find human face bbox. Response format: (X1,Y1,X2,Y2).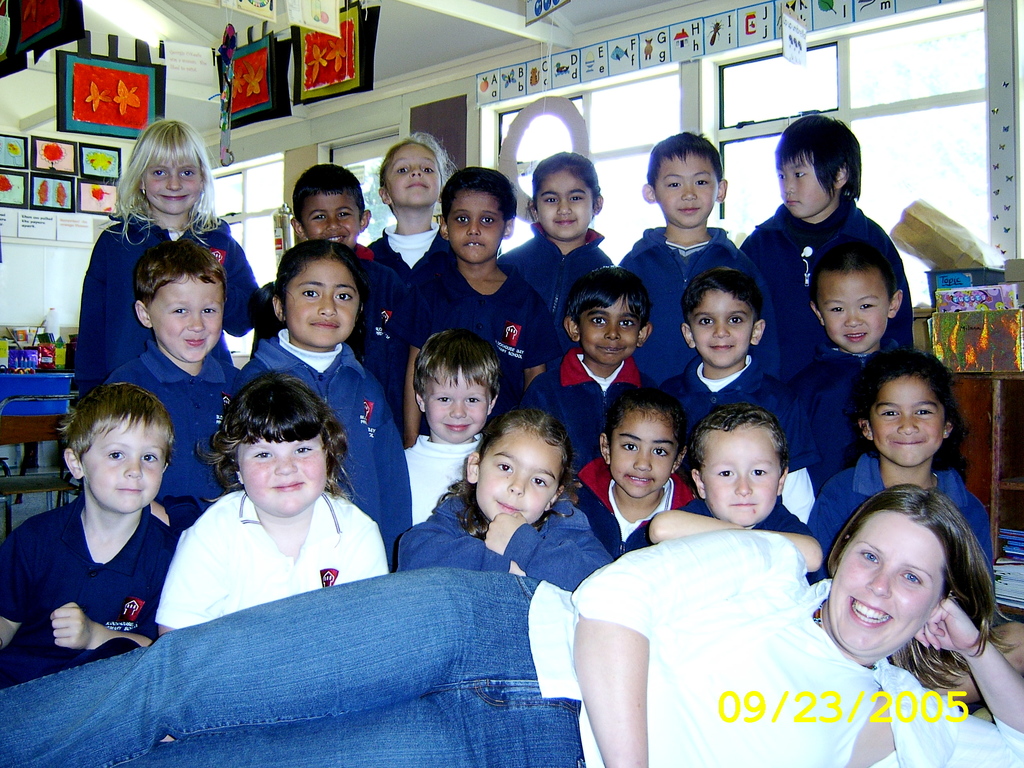
(300,192,360,250).
